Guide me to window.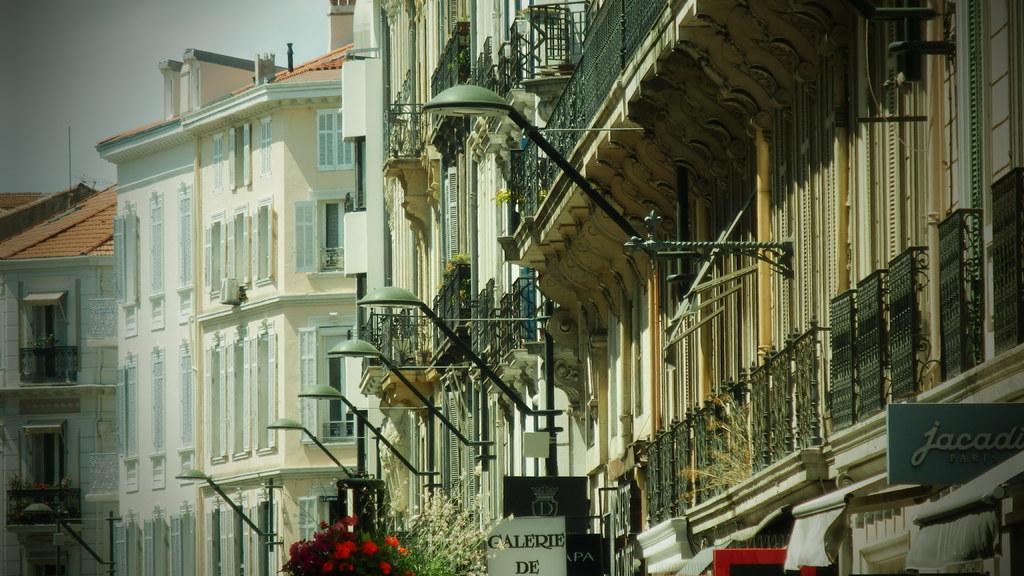
Guidance: left=316, top=109, right=353, bottom=170.
